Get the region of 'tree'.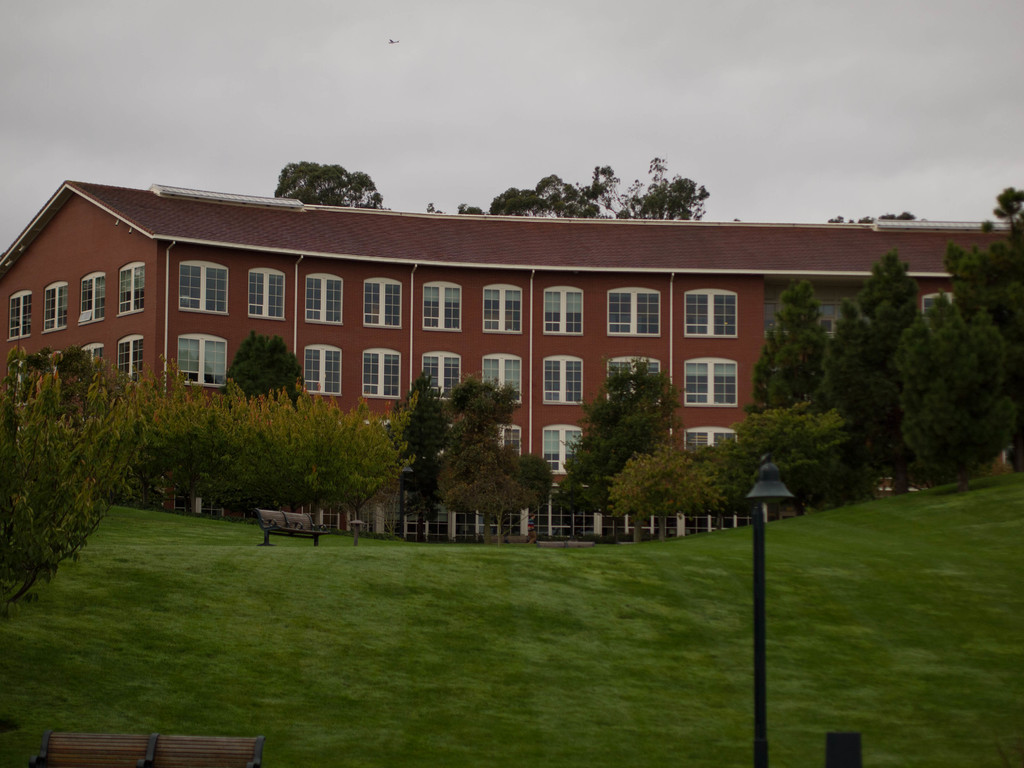
bbox(604, 445, 726, 542).
